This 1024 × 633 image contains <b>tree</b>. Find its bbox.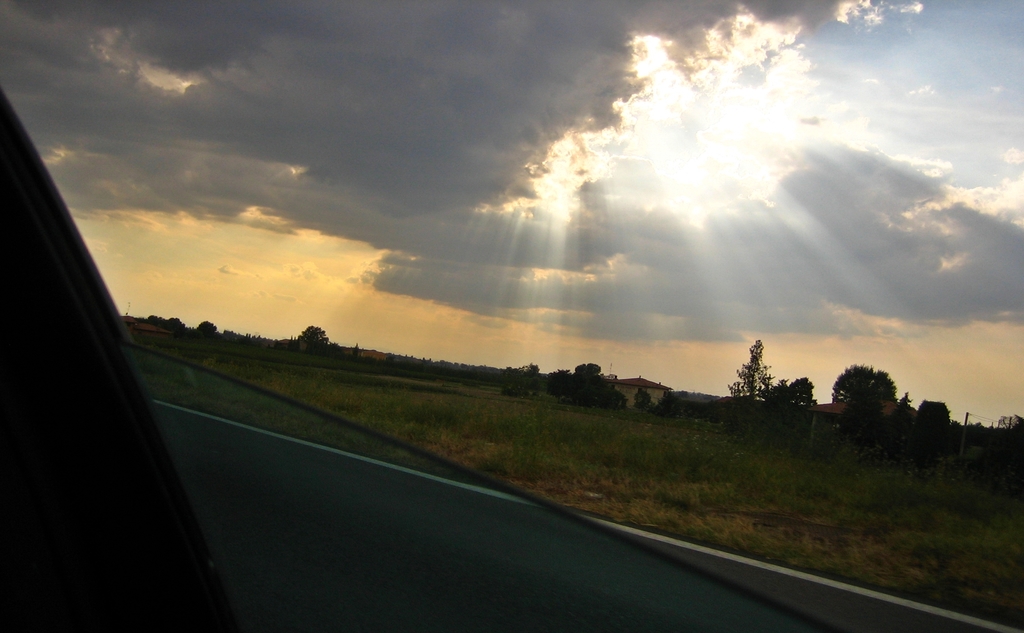
(left=726, top=337, right=775, bottom=417).
